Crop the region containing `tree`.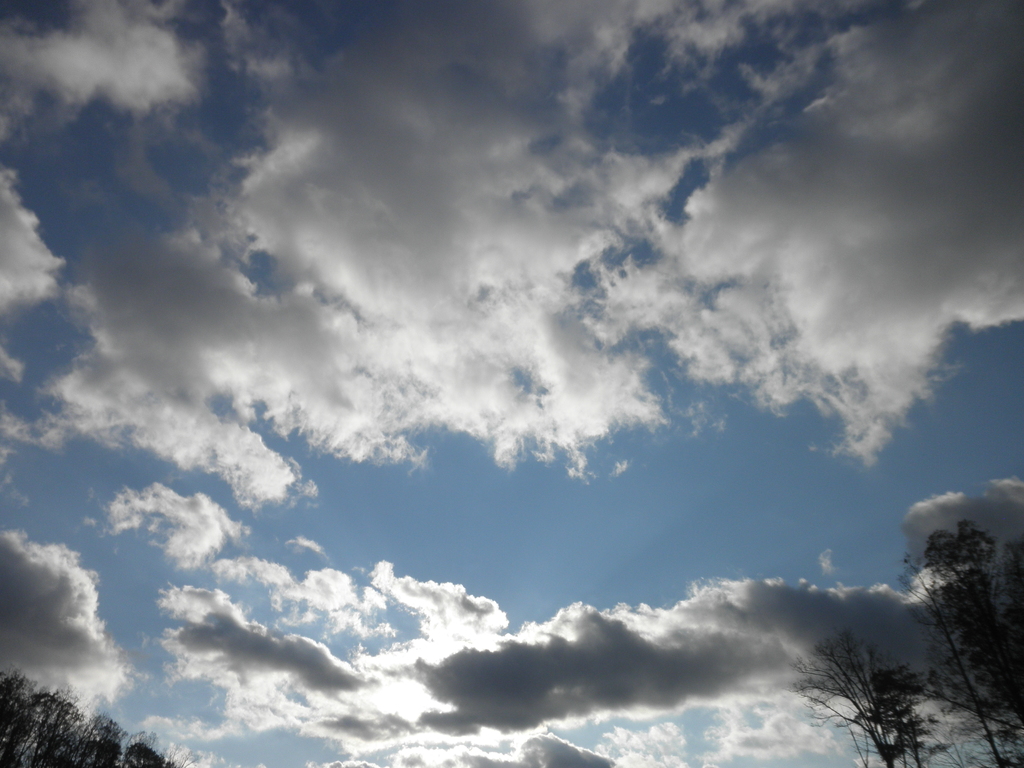
Crop region: {"x1": 110, "y1": 733, "x2": 172, "y2": 767}.
